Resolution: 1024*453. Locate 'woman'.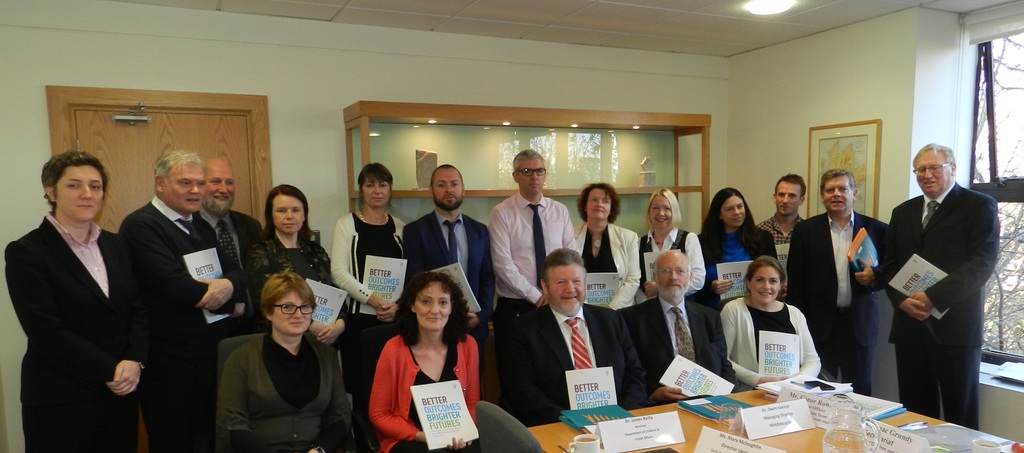
bbox=(247, 178, 362, 377).
